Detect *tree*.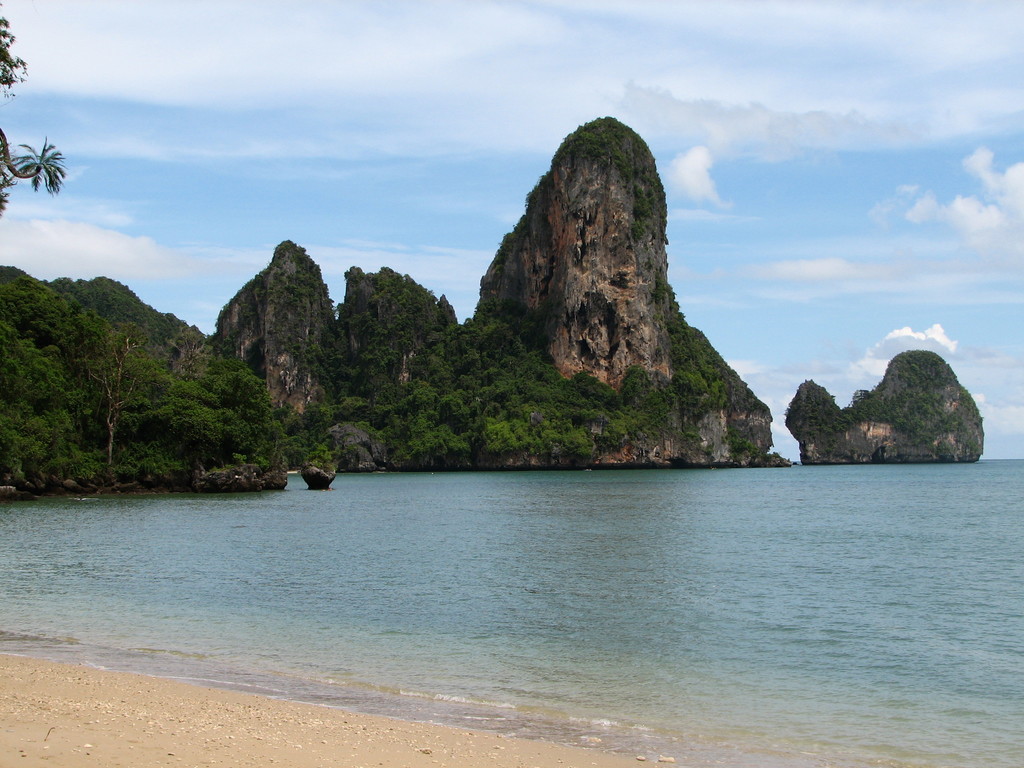
Detected at <region>0, 2, 33, 93</region>.
